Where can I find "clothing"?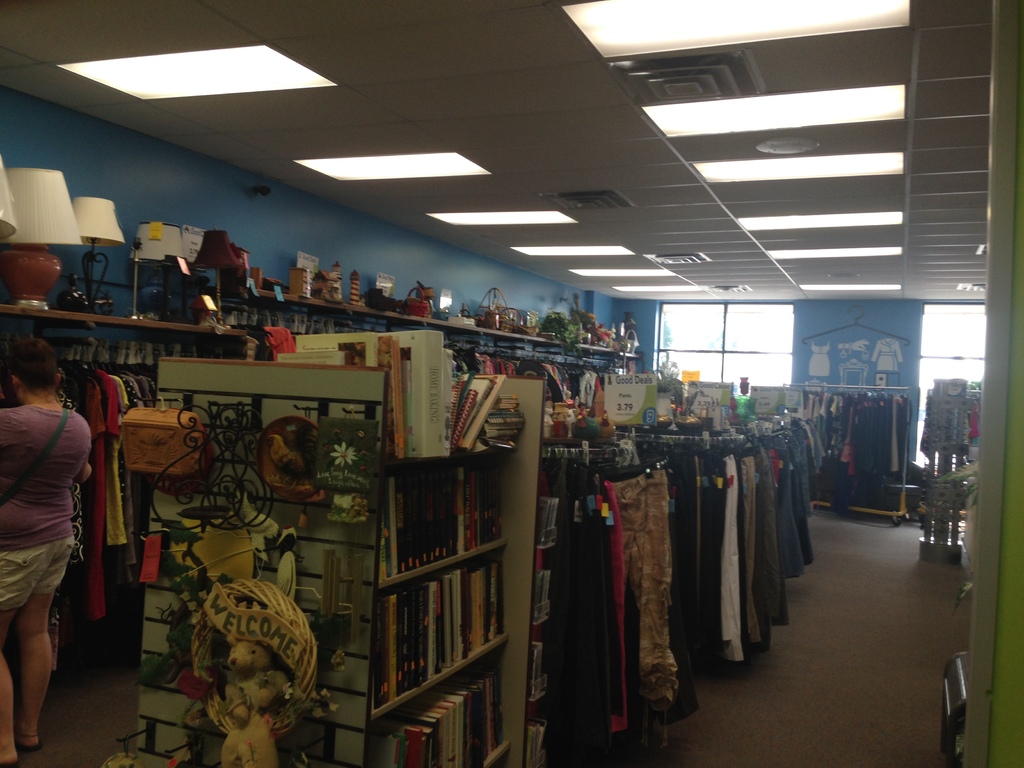
You can find it at 748/421/814/573.
